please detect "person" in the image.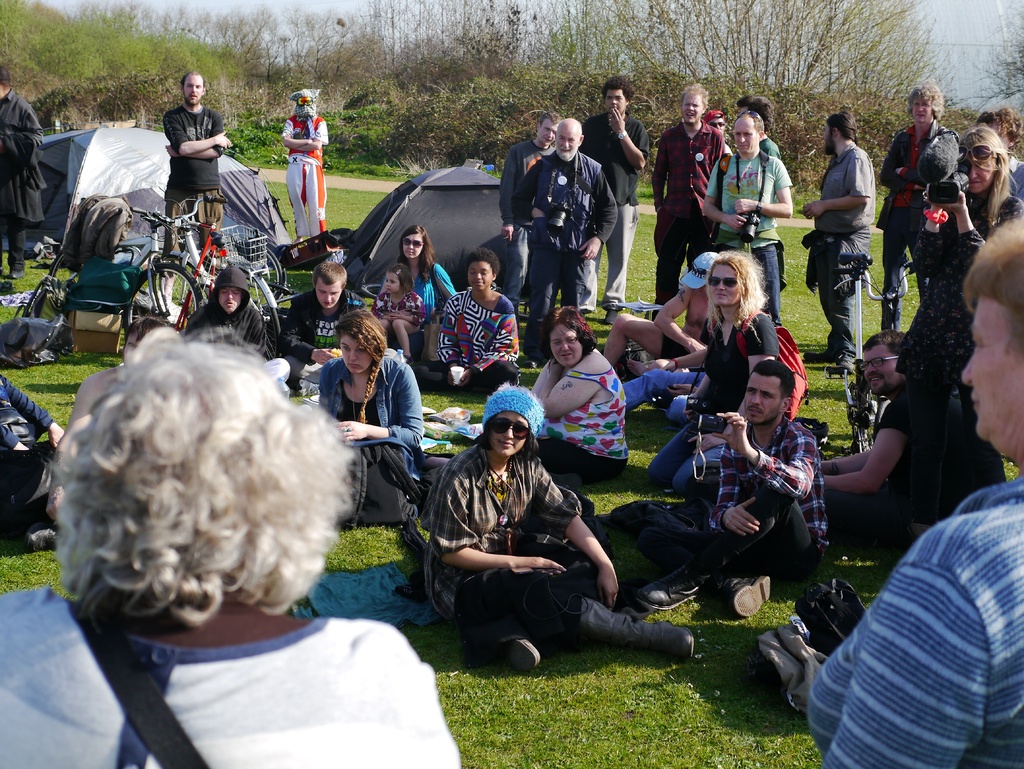
x1=280 y1=90 x2=327 y2=245.
